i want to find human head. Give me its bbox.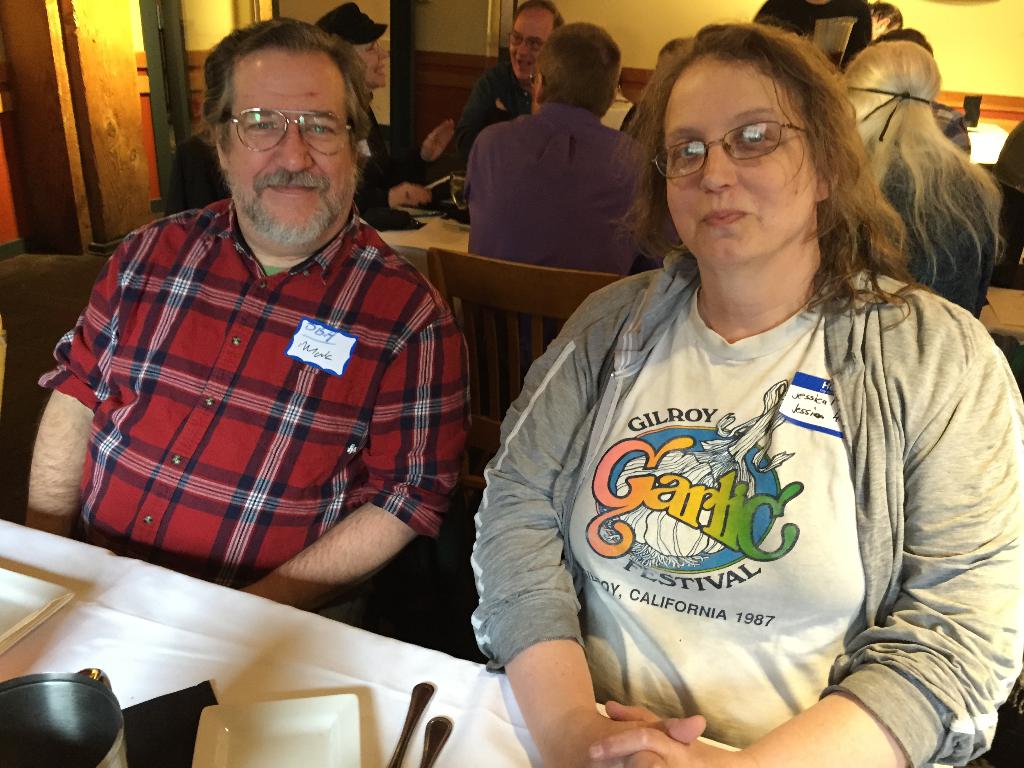
BBox(315, 2, 393, 92).
